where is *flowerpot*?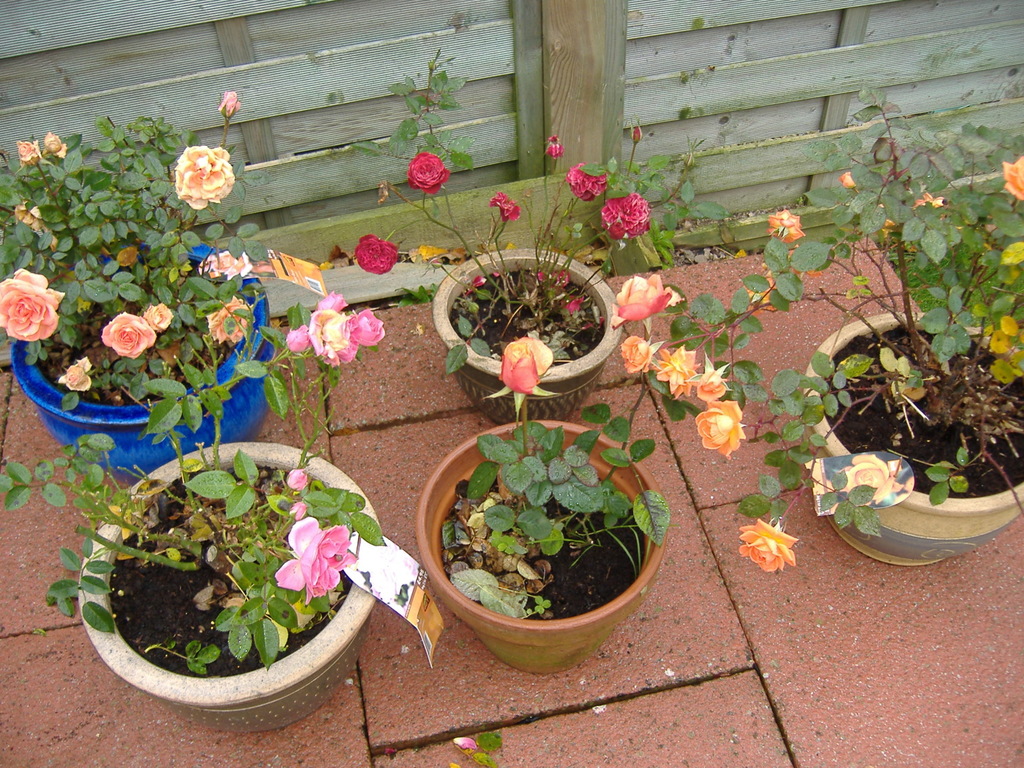
[left=12, top=232, right=266, bottom=484].
